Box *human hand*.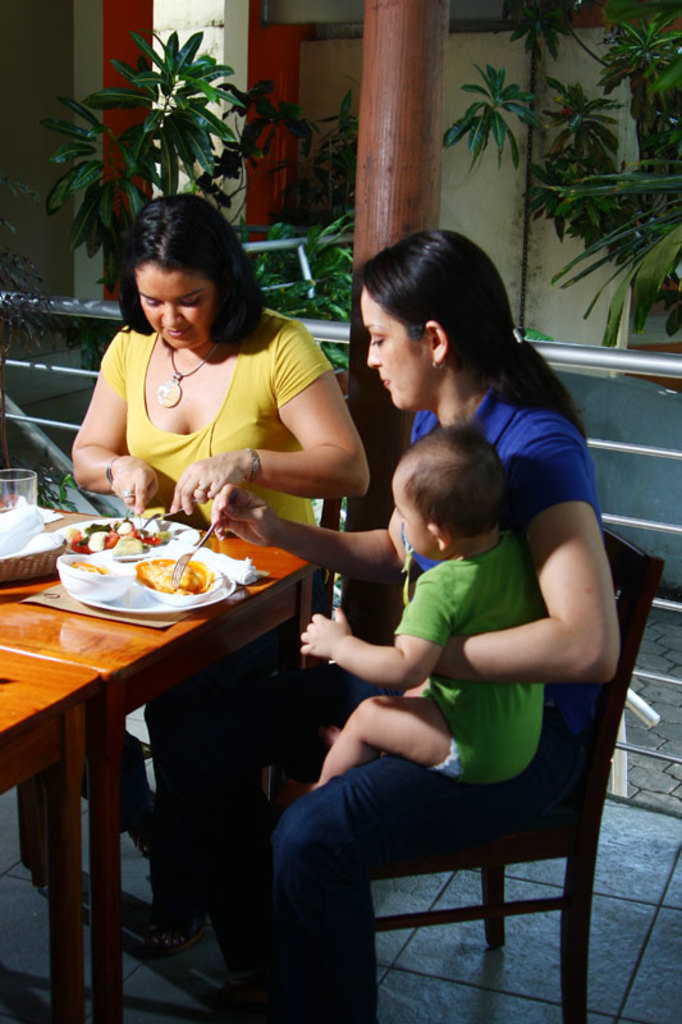
pyautogui.locateOnScreen(206, 480, 284, 553).
